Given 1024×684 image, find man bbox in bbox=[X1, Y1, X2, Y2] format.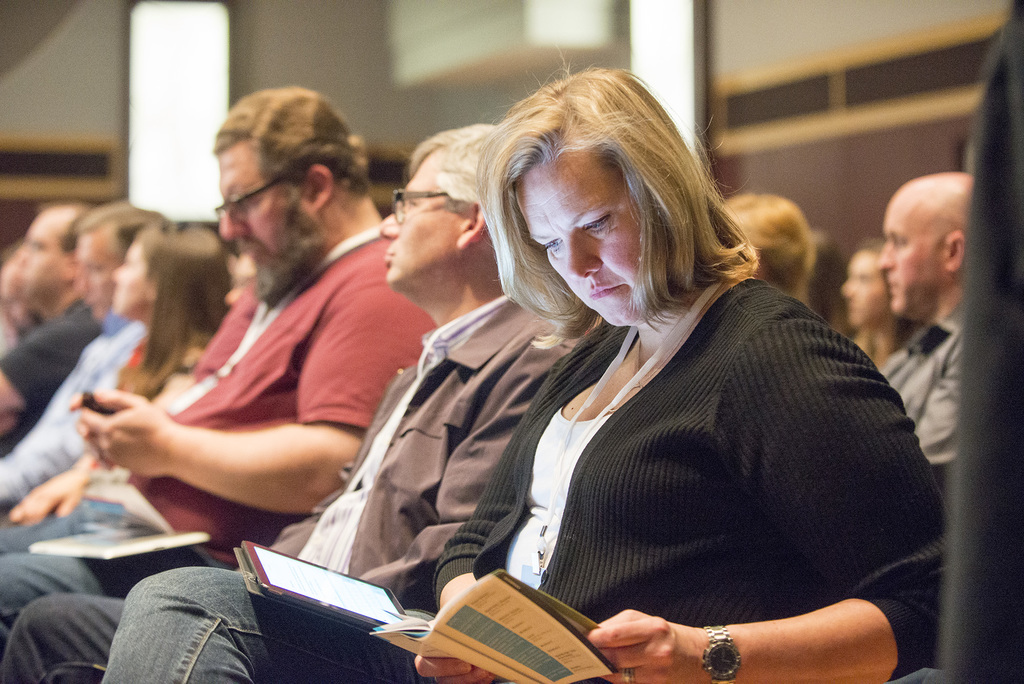
bbox=[0, 198, 104, 463].
